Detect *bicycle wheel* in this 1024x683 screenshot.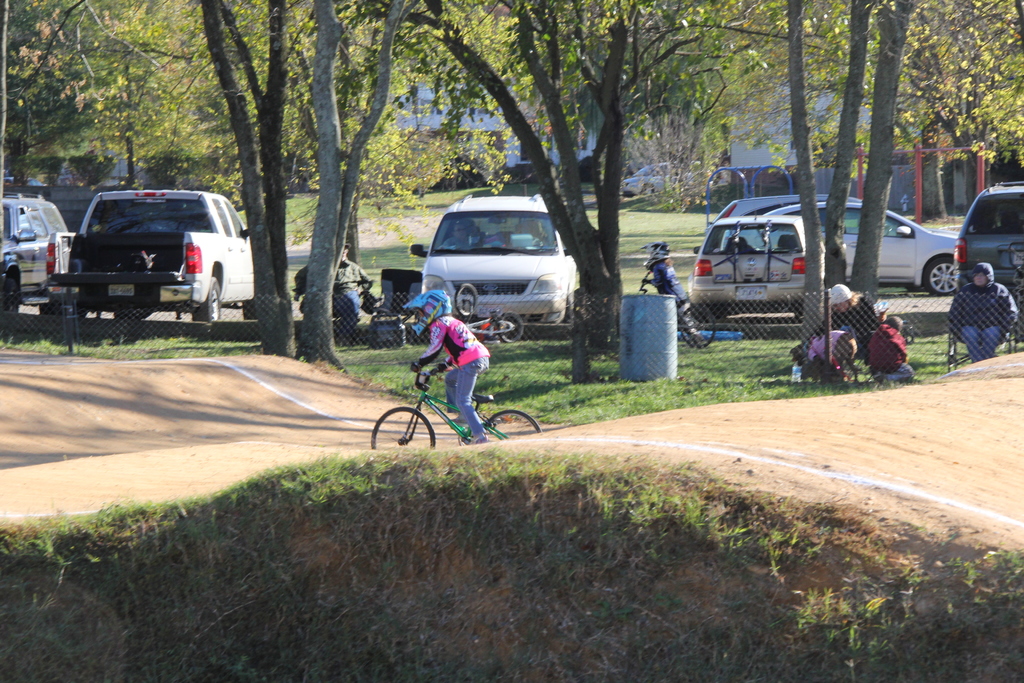
Detection: <box>680,302,714,349</box>.
